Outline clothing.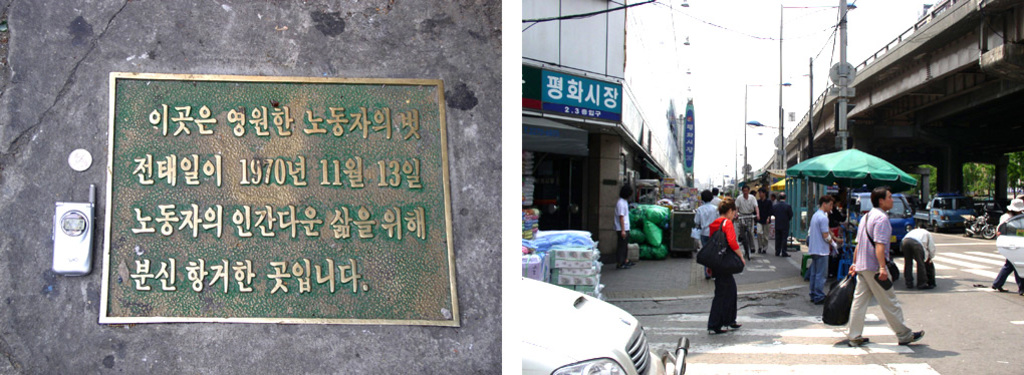
Outline: box=[698, 205, 716, 245].
